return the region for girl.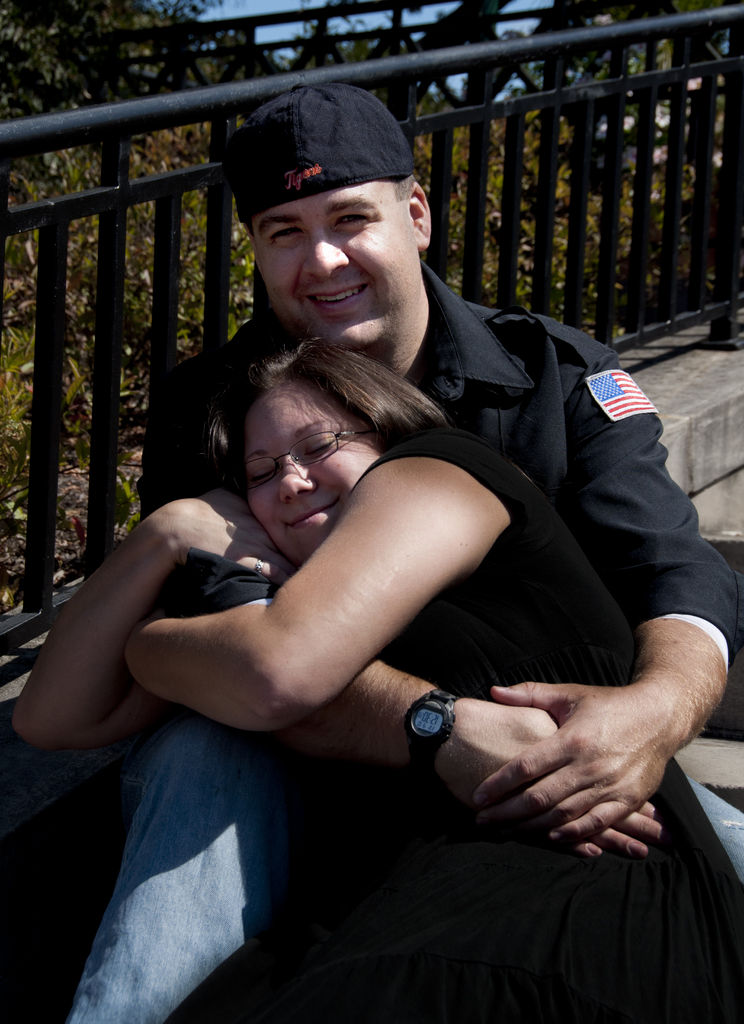
l=2, t=319, r=743, b=1023.
